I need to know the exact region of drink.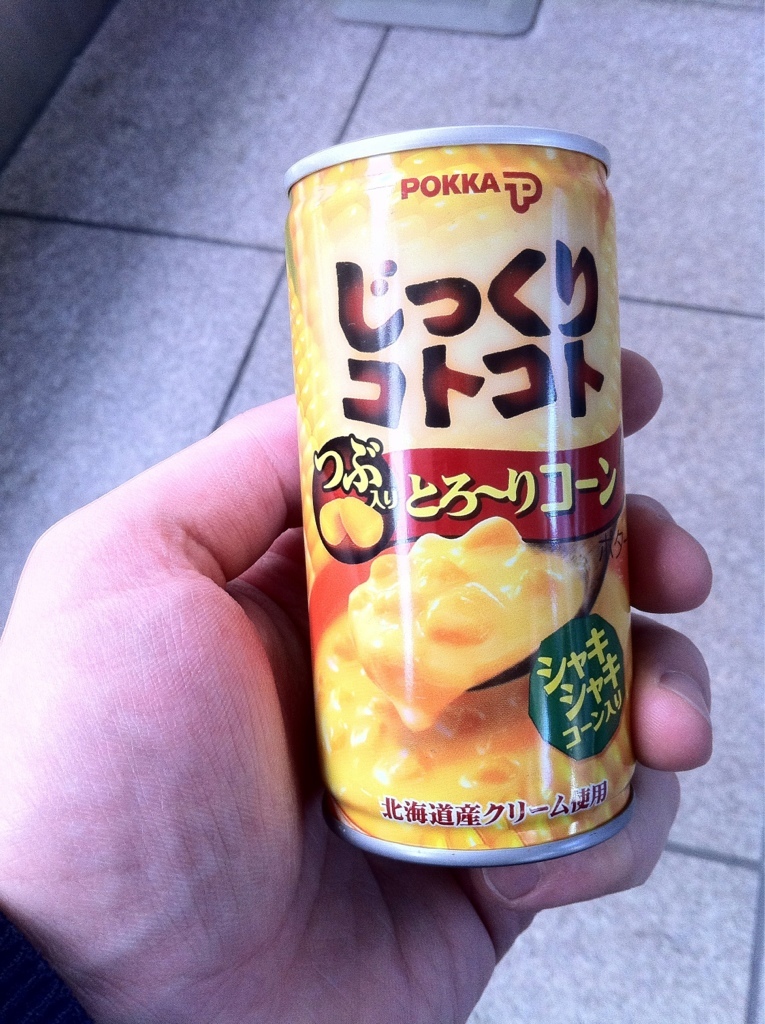
Region: BBox(282, 122, 623, 868).
